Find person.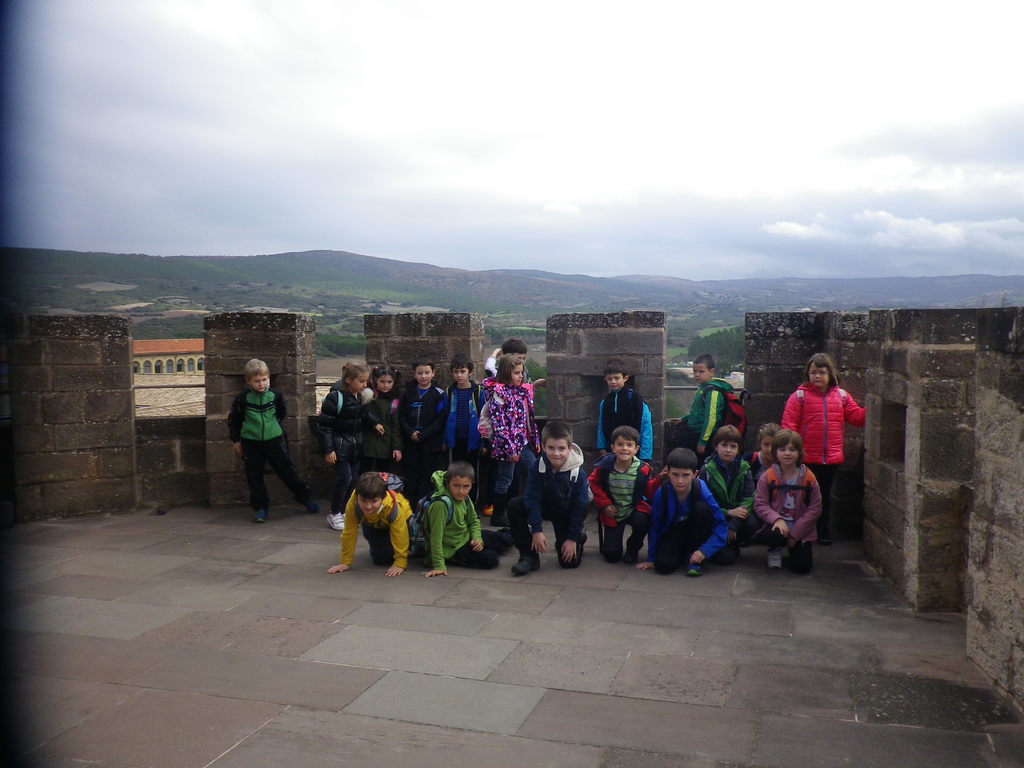
(419,462,509,579).
